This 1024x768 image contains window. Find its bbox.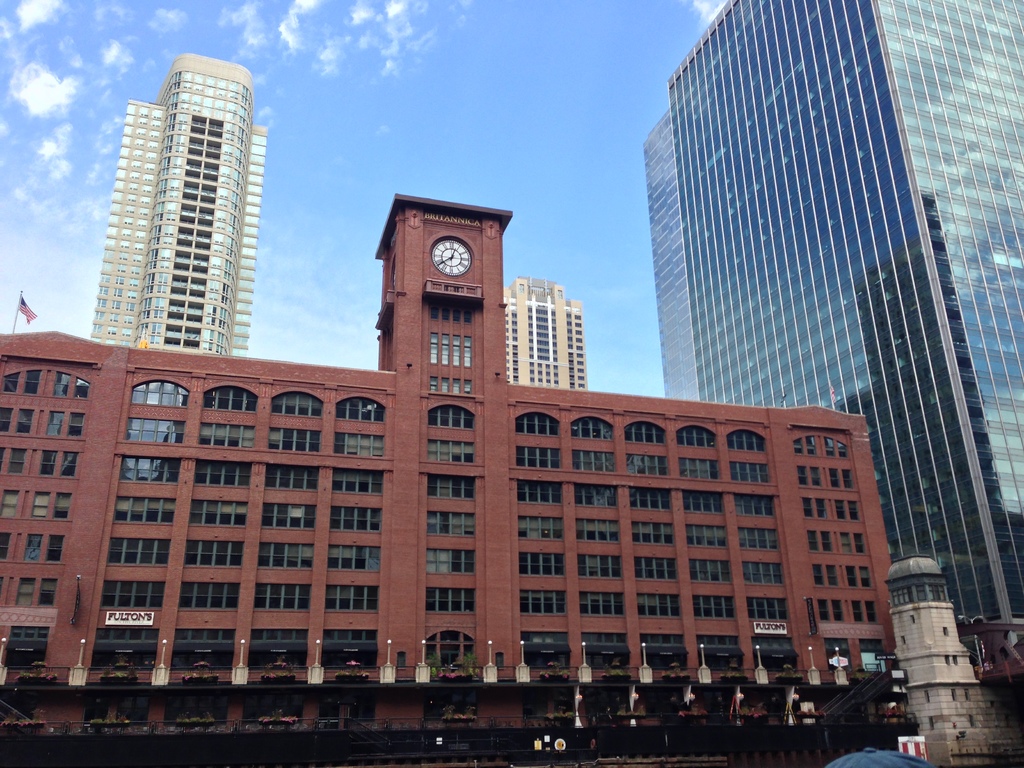
<region>257, 542, 314, 568</region>.
